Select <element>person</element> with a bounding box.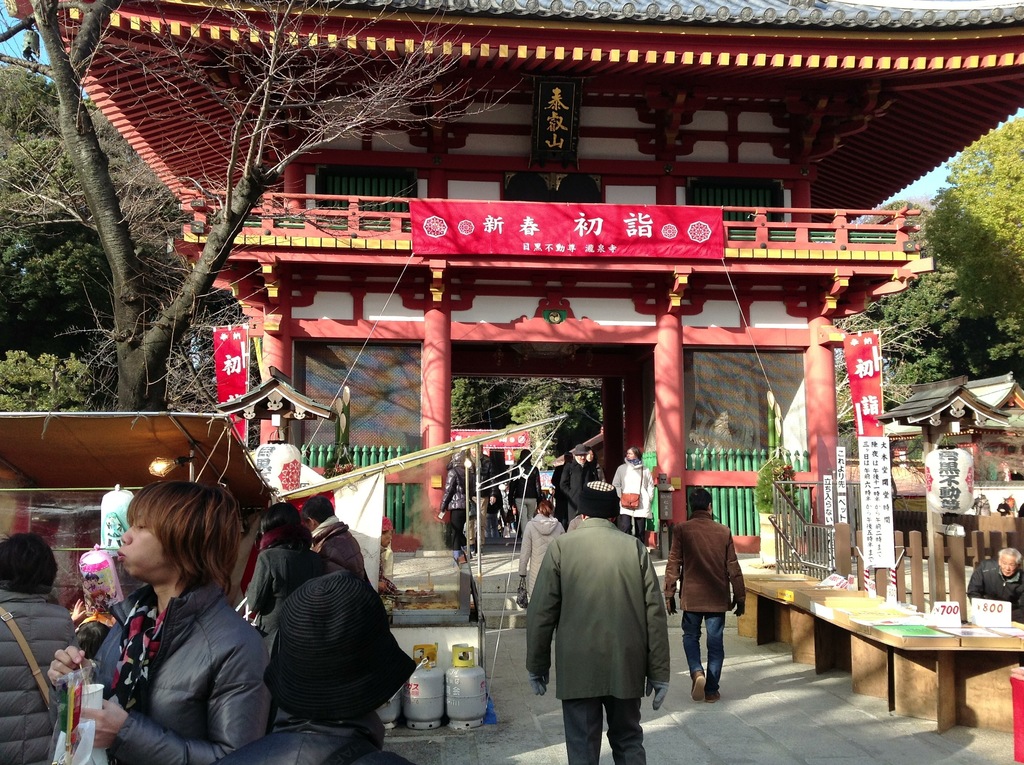
left=675, top=498, right=749, bottom=721.
